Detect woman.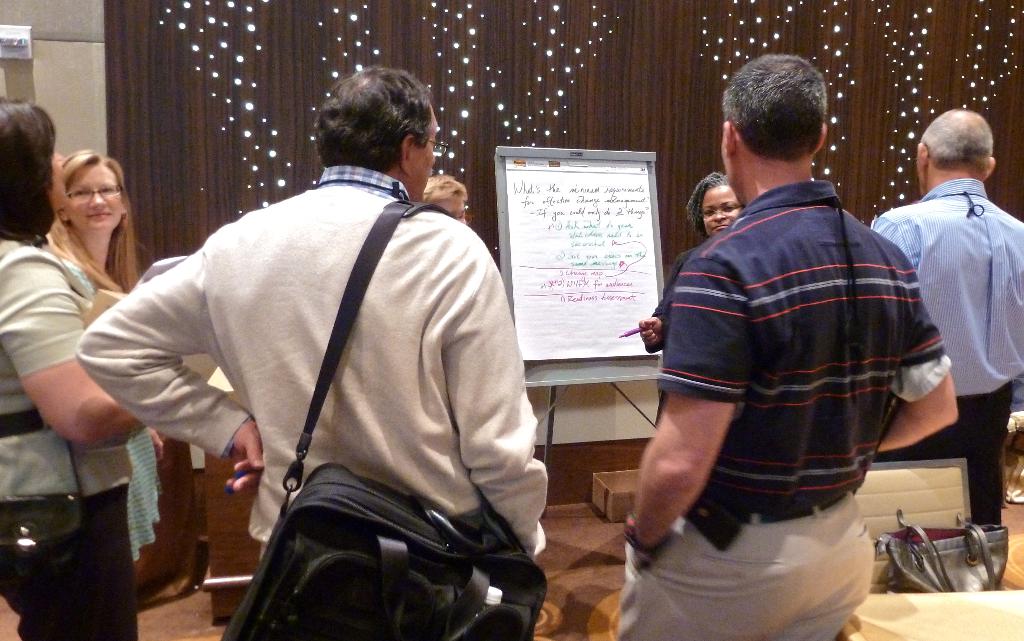
Detected at l=630, t=172, r=745, b=414.
